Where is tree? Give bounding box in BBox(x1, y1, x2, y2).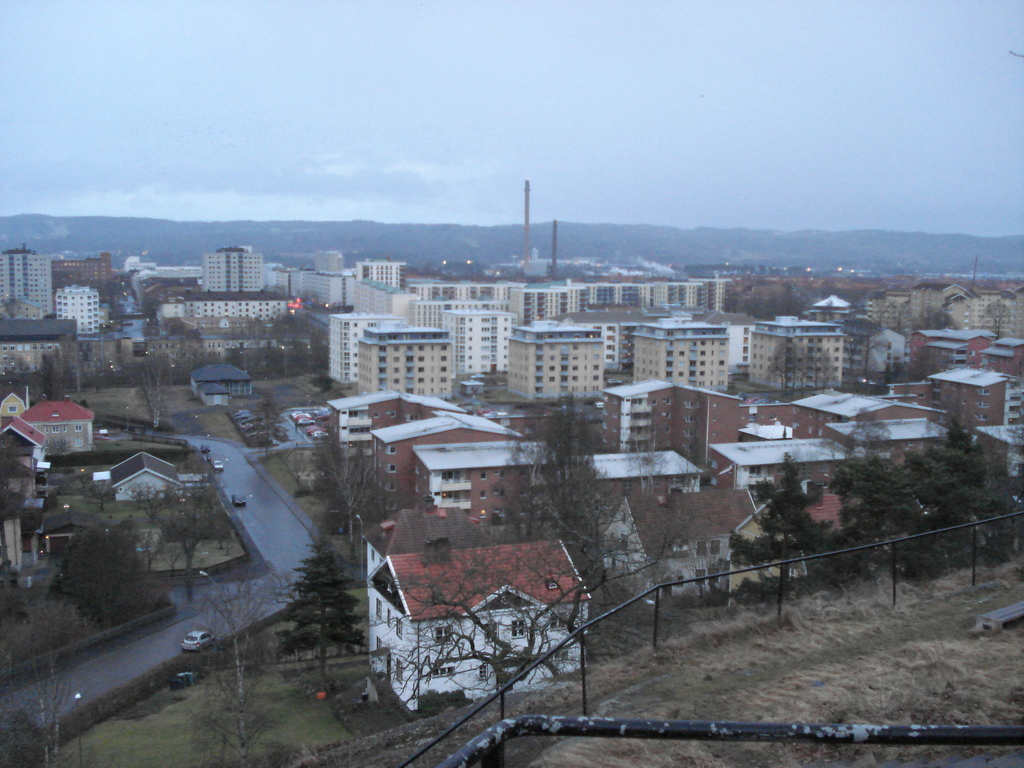
BBox(31, 340, 67, 402).
